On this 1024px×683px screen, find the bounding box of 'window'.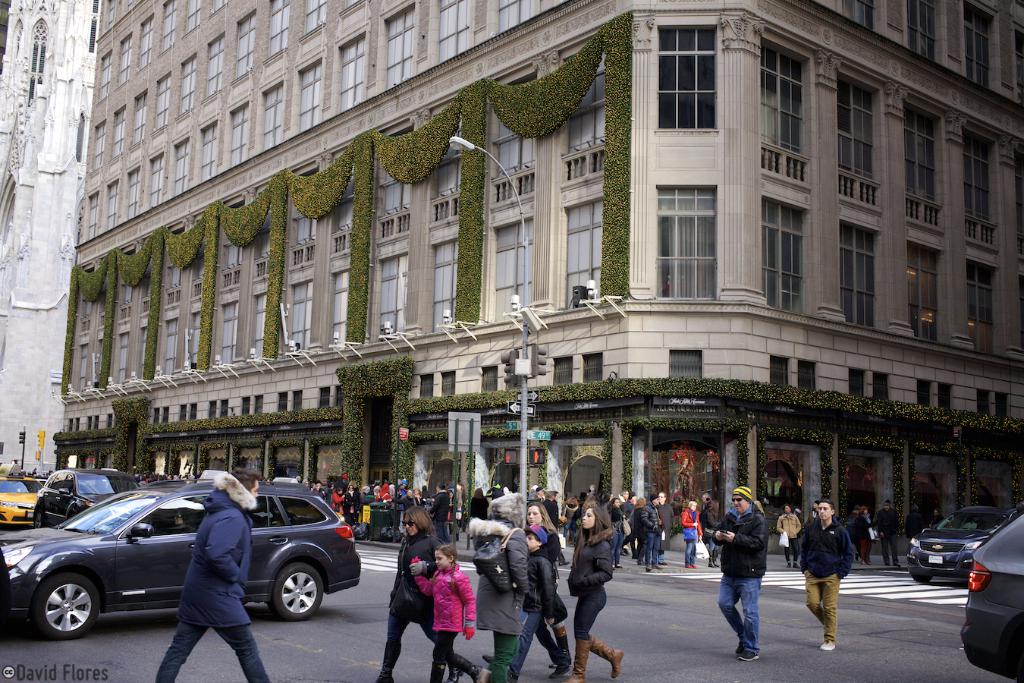
Bounding box: BBox(335, 33, 367, 115).
